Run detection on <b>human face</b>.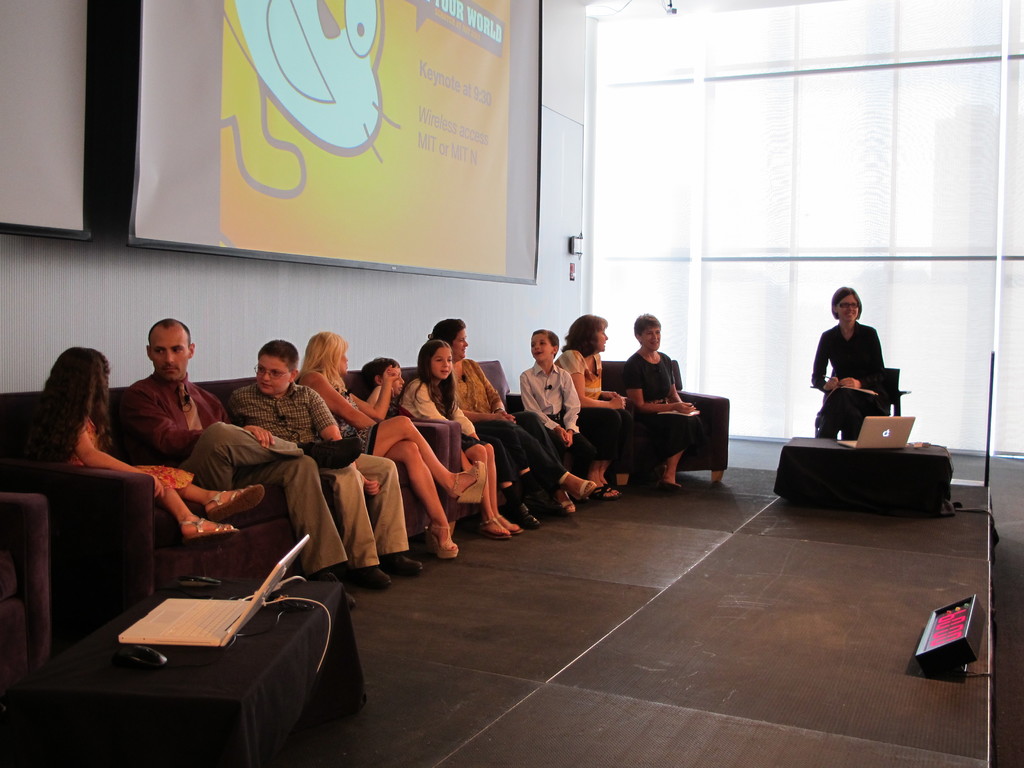
Result: bbox(339, 347, 348, 375).
